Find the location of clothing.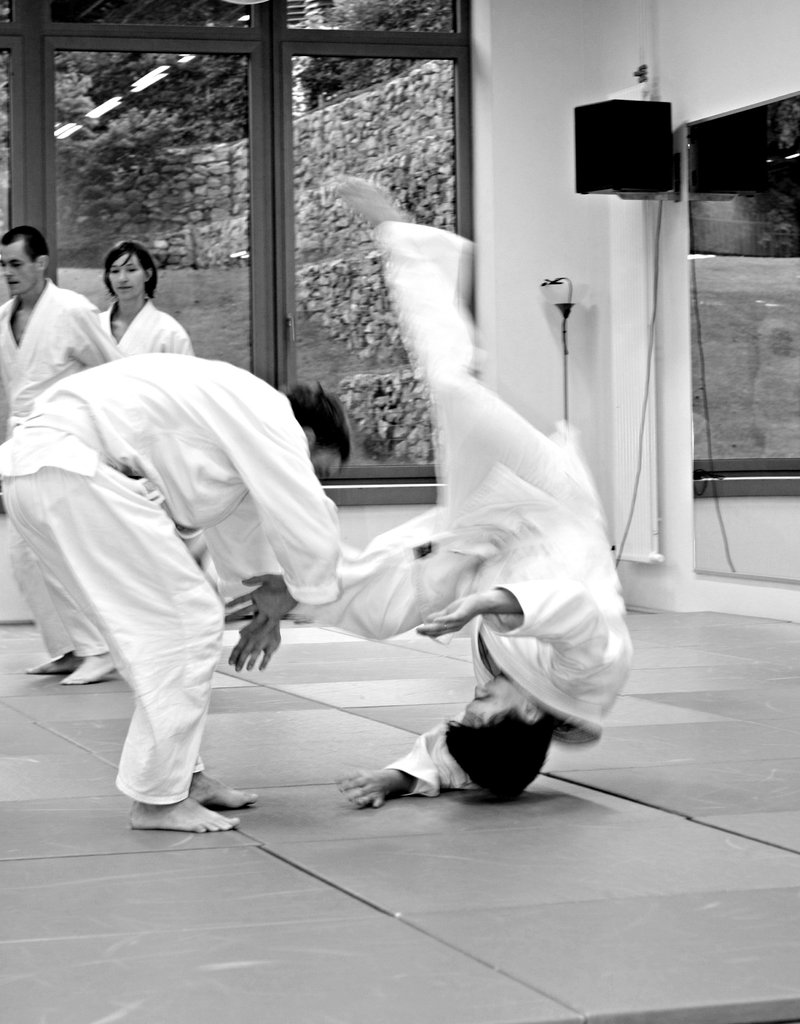
Location: Rect(265, 234, 639, 799).
